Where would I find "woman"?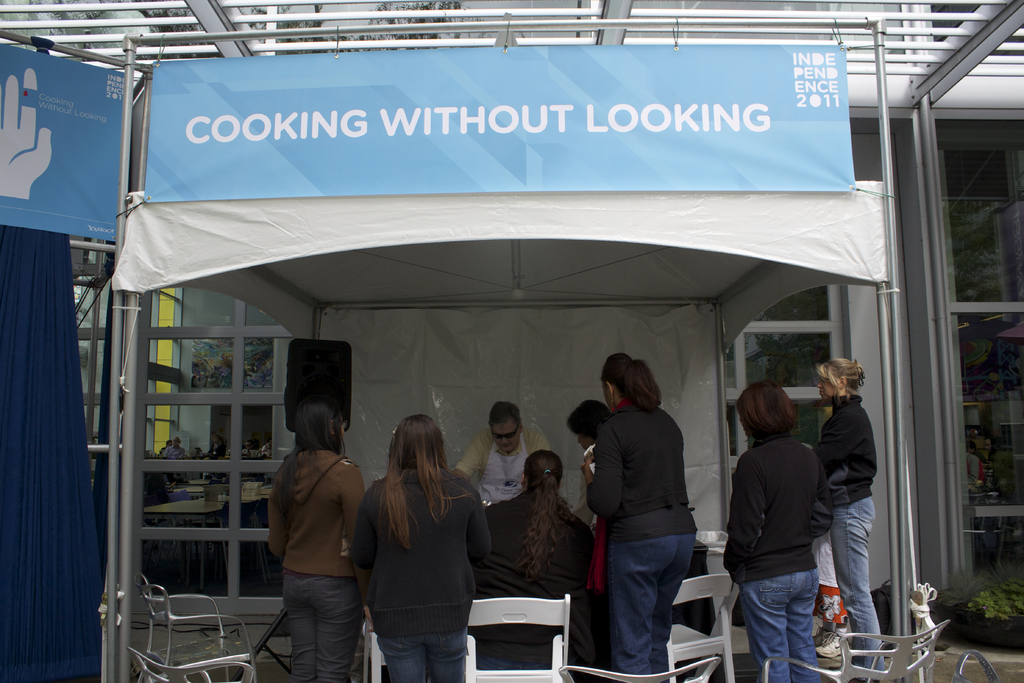
At region(473, 445, 602, 682).
